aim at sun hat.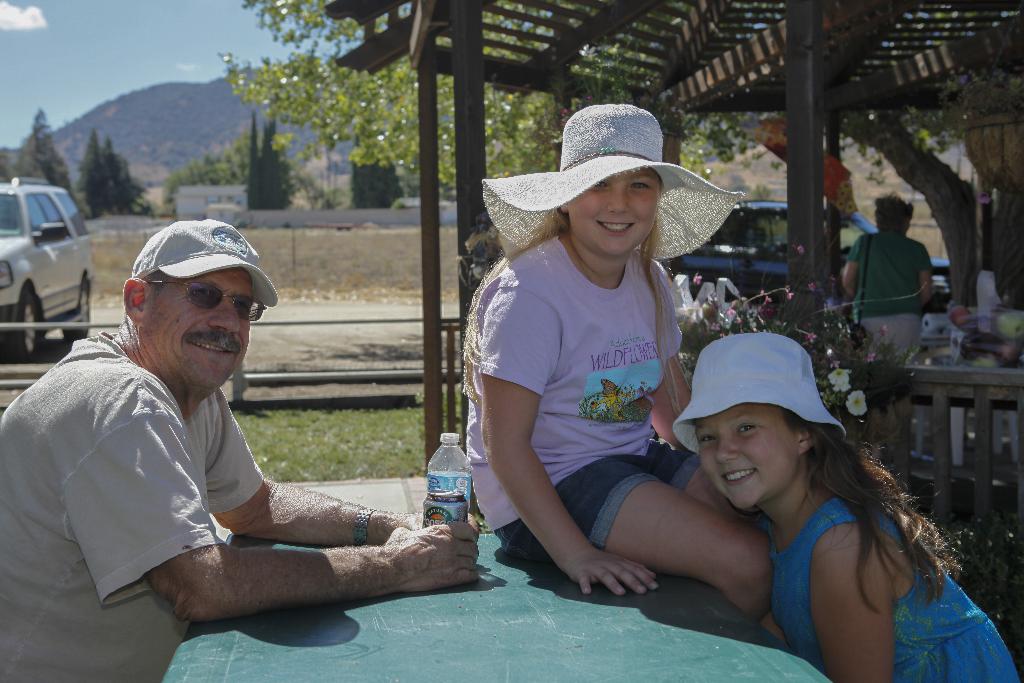
Aimed at 666 331 841 451.
